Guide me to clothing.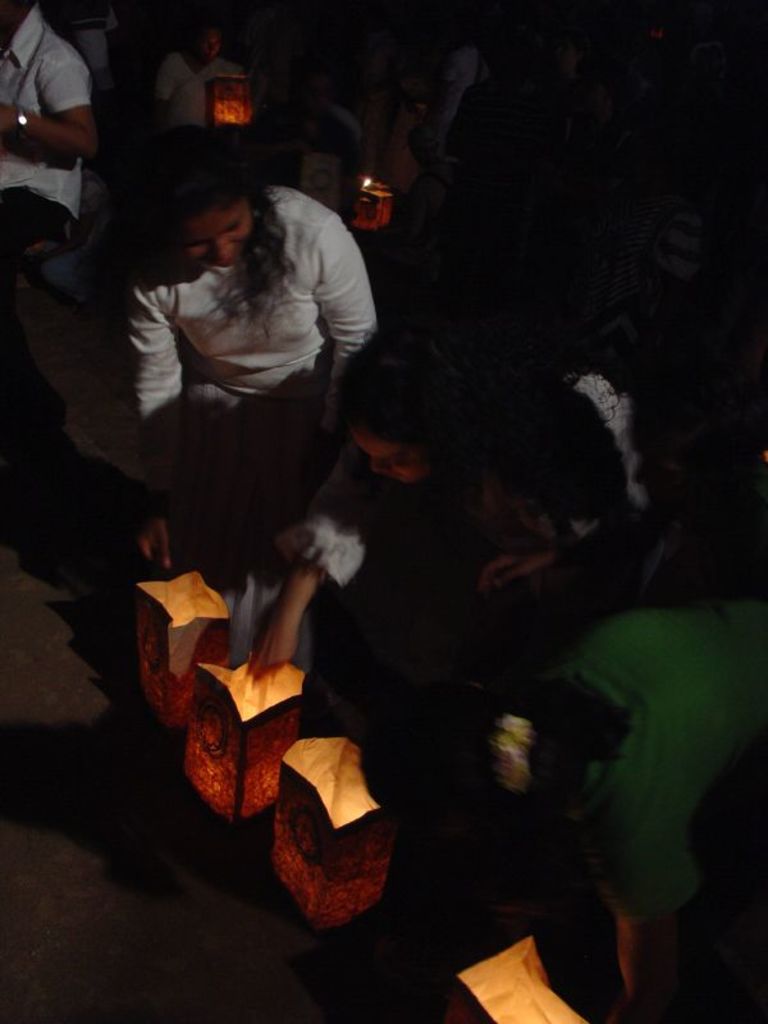
Guidance: detection(122, 184, 379, 500).
